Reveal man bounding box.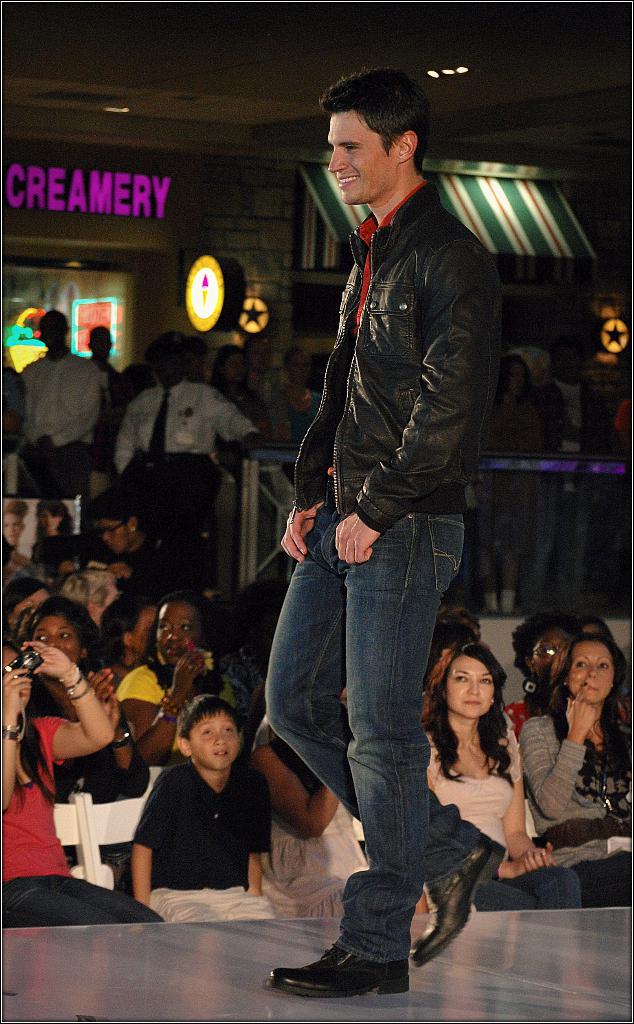
Revealed: select_region(541, 335, 619, 622).
